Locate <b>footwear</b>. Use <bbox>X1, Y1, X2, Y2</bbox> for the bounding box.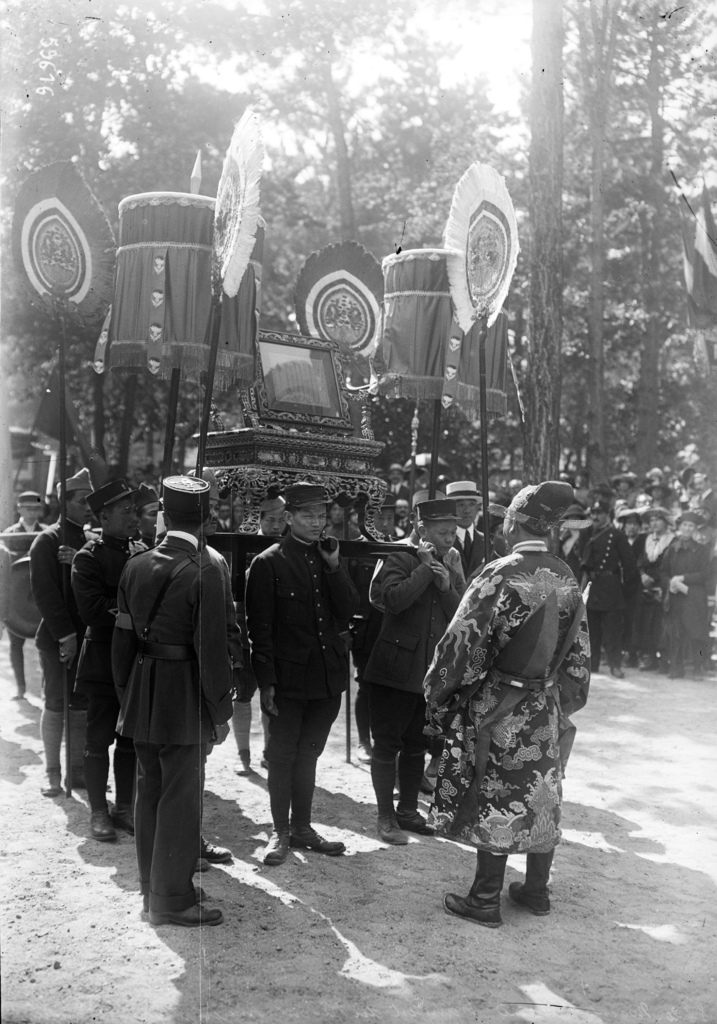
<bbox>156, 903, 224, 926</bbox>.
